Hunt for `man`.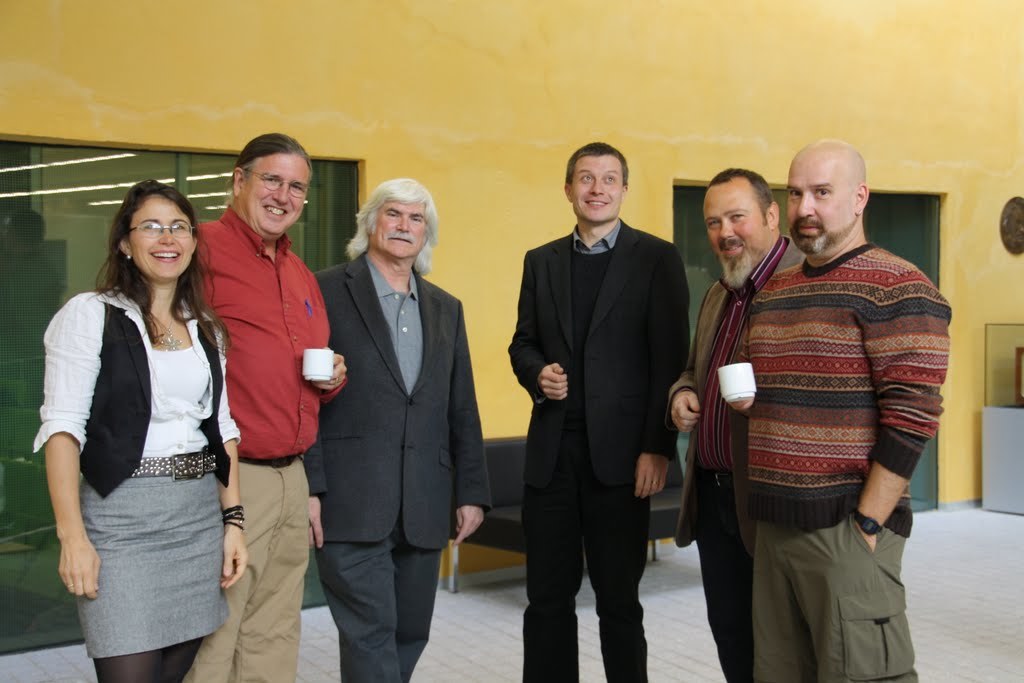
Hunted down at rect(197, 137, 344, 682).
